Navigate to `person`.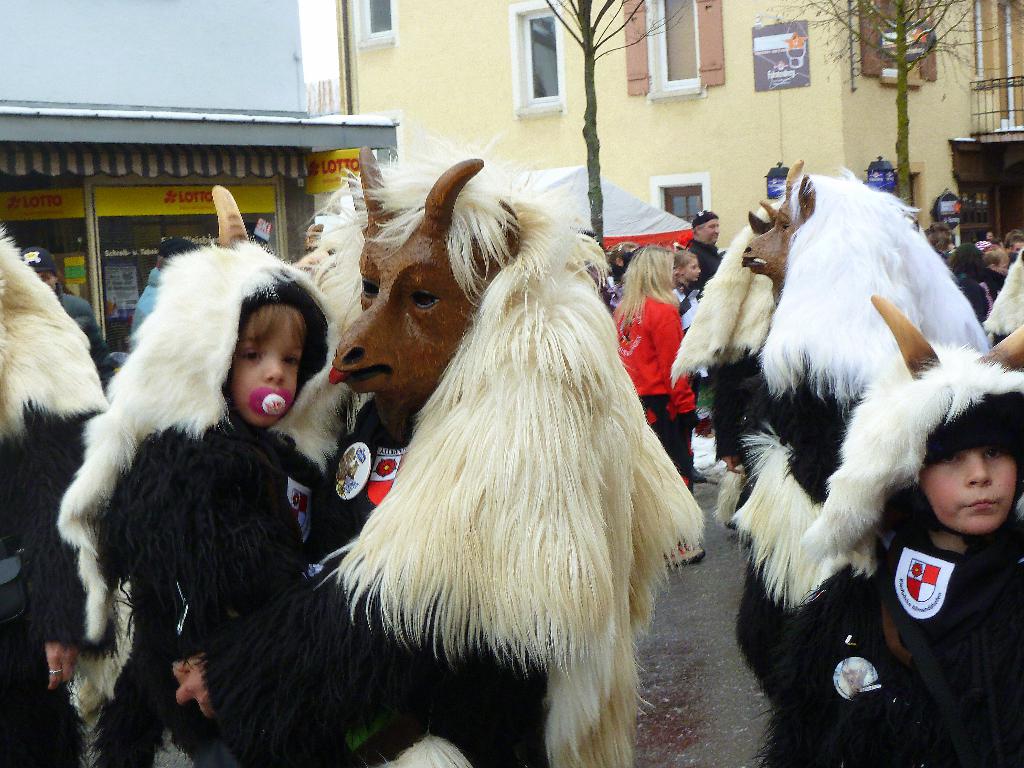
Navigation target: <bbox>958, 246, 1010, 323</bbox>.
